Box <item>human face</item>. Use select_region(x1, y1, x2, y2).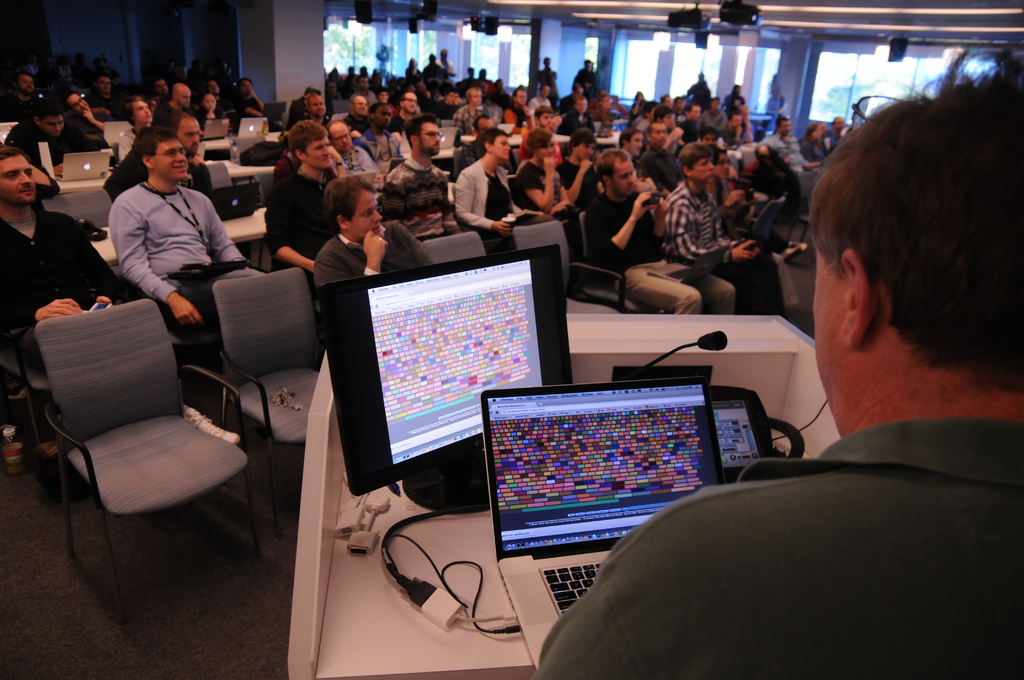
select_region(479, 118, 493, 134).
